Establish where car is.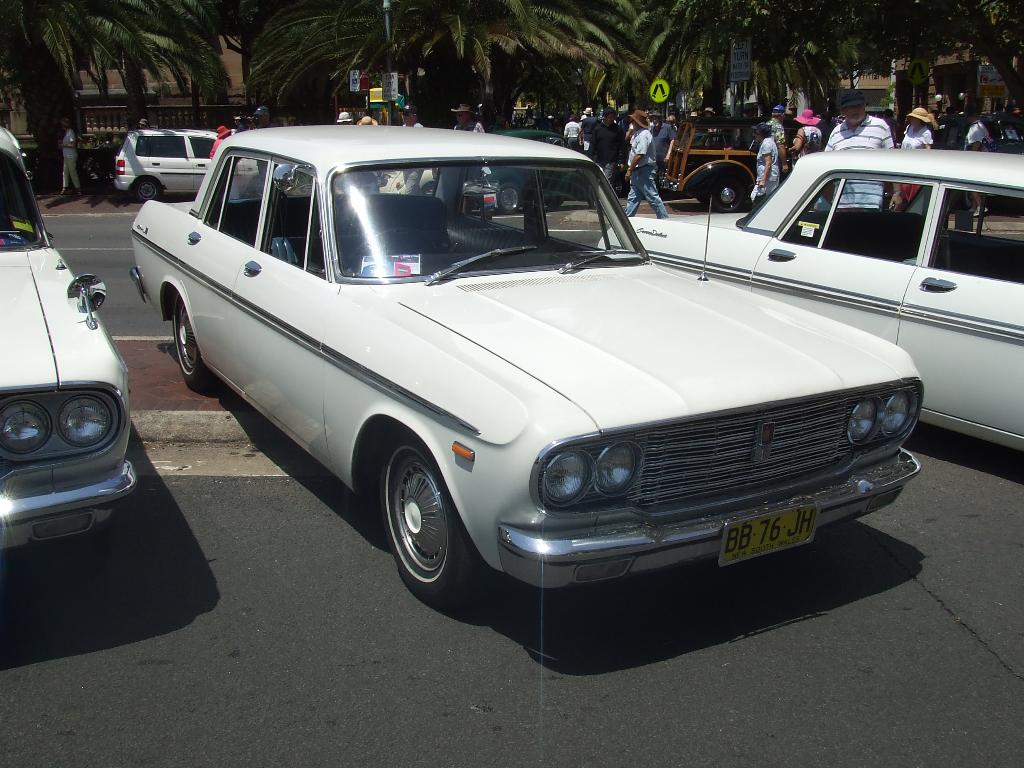
Established at [461,127,600,214].
